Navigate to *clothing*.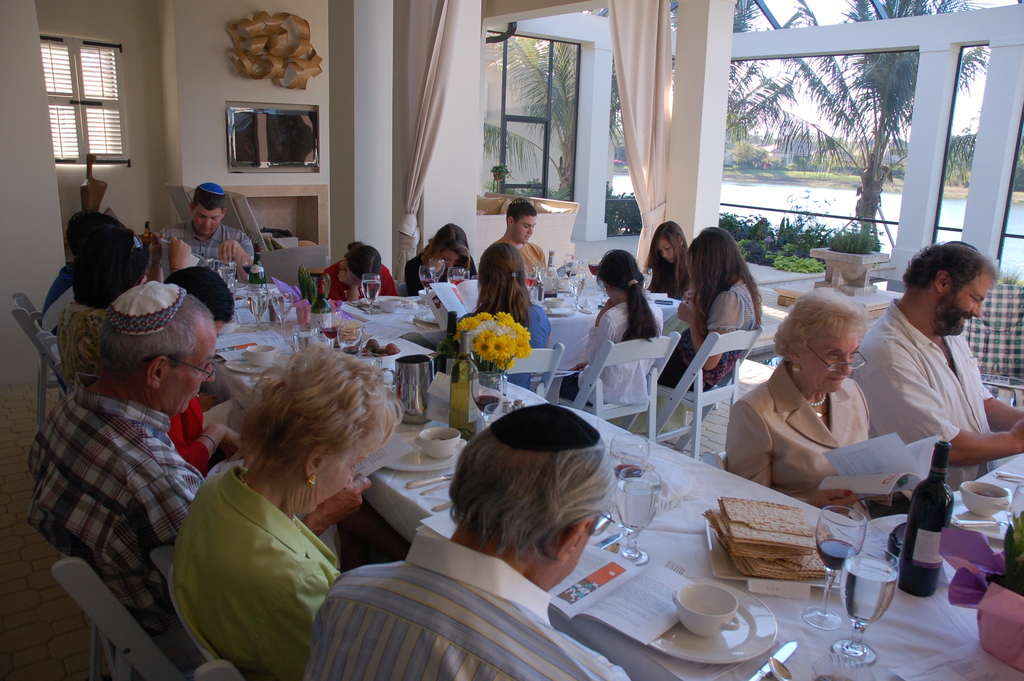
Navigation target: select_region(428, 297, 552, 395).
